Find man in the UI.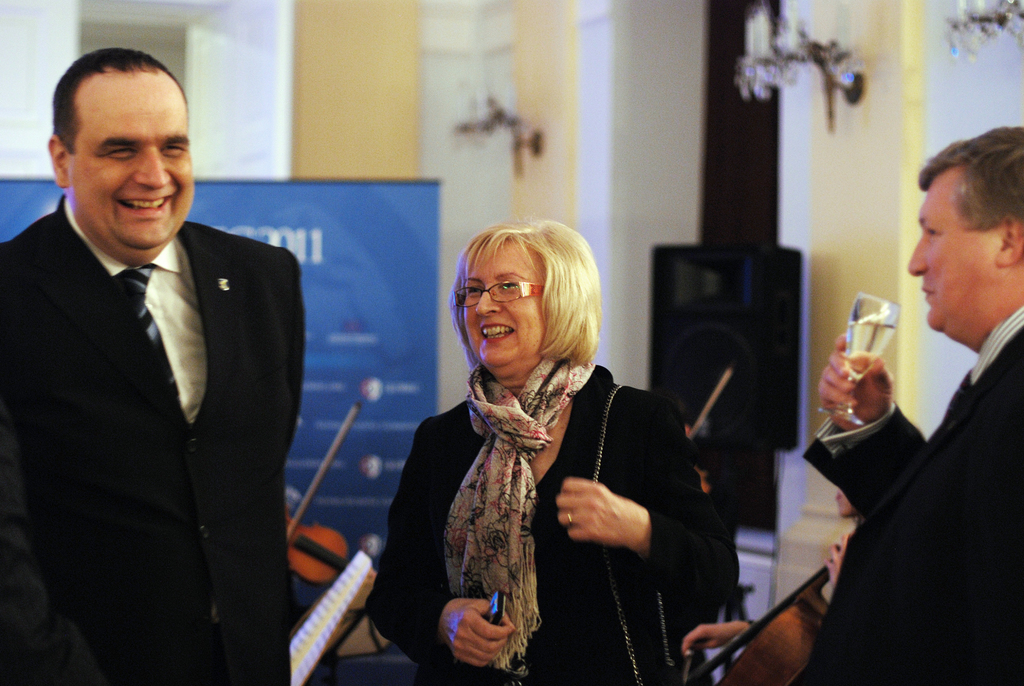
UI element at 797:127:1023:685.
